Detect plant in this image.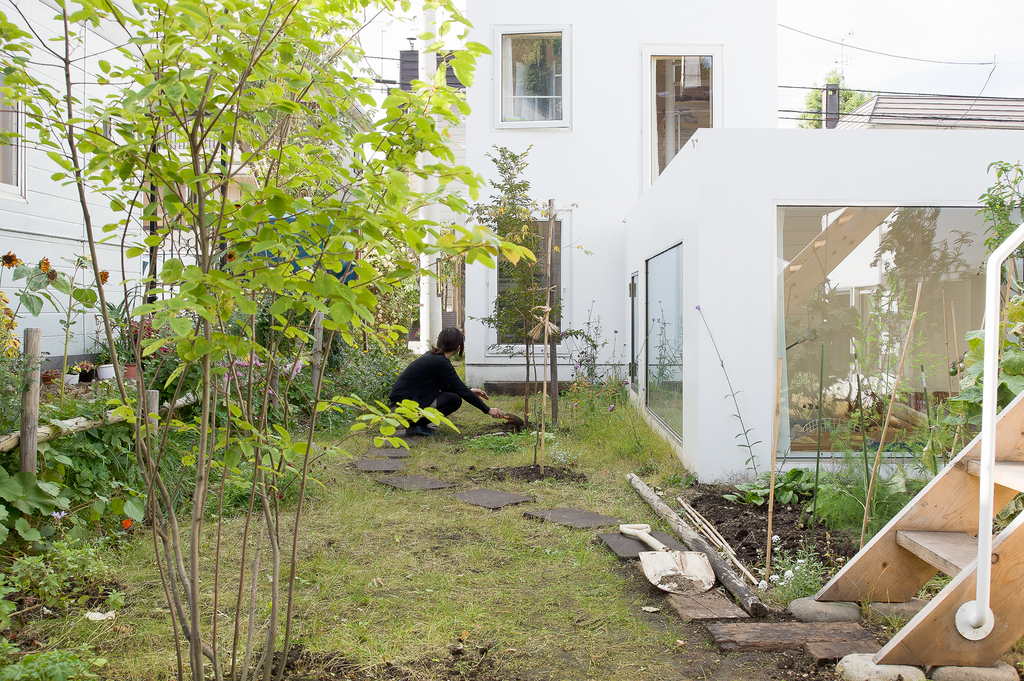
Detection: bbox(89, 308, 116, 361).
